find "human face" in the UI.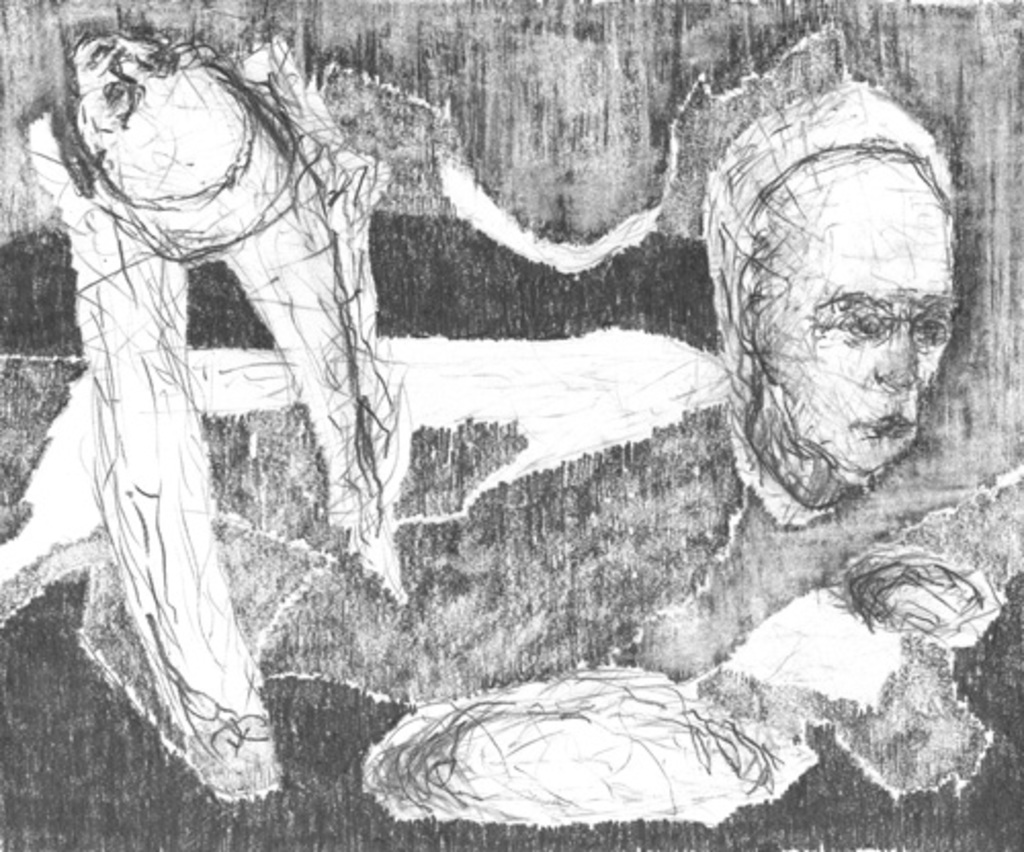
UI element at l=768, t=166, r=961, b=471.
